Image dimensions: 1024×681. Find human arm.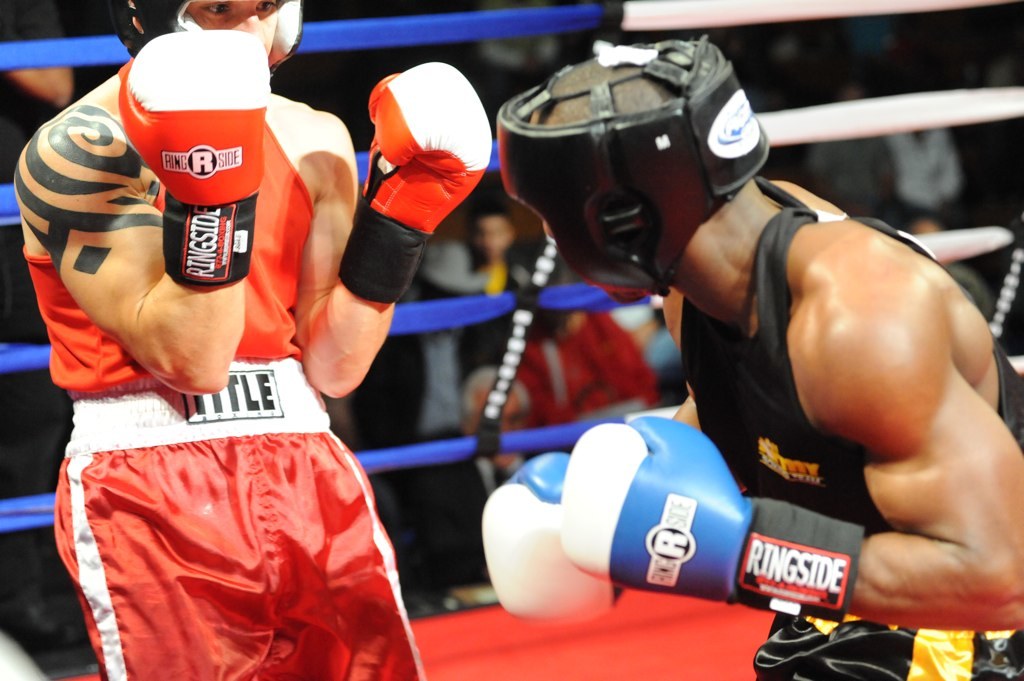
crop(715, 199, 1023, 641).
